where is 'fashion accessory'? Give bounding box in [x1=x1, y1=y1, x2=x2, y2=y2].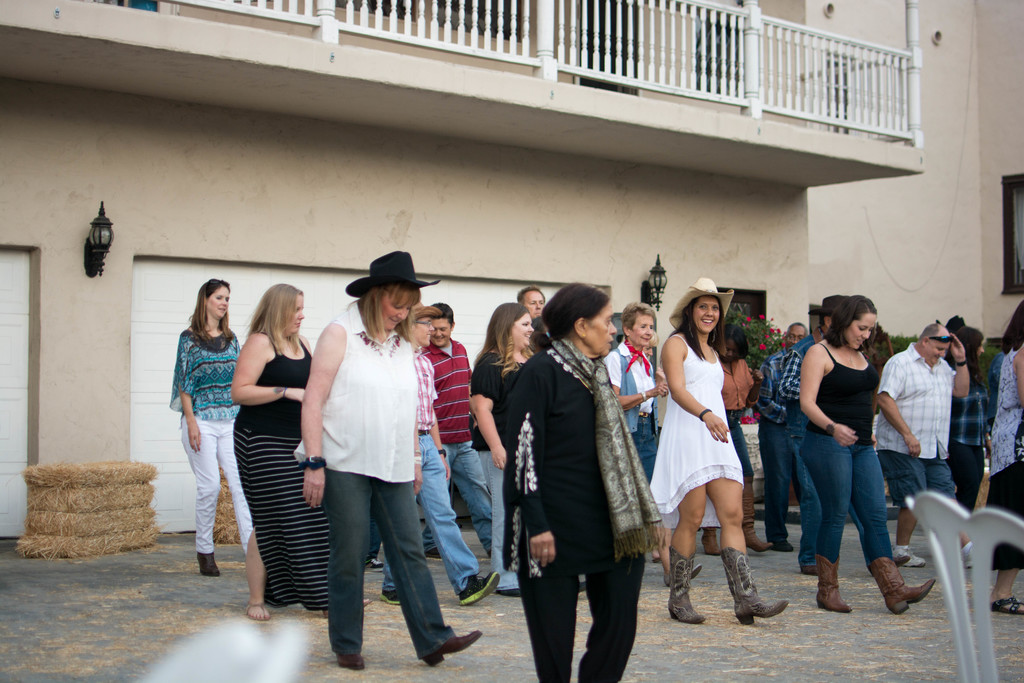
[x1=667, y1=276, x2=733, y2=331].
